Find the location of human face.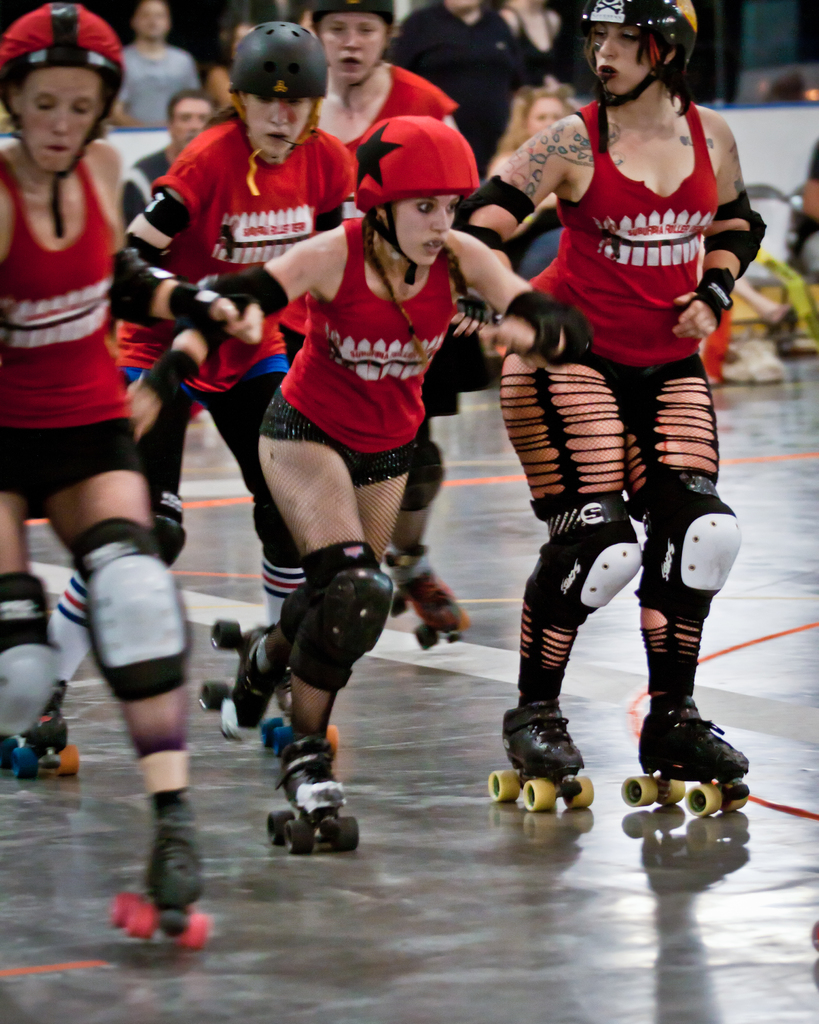
Location: select_region(320, 16, 388, 79).
